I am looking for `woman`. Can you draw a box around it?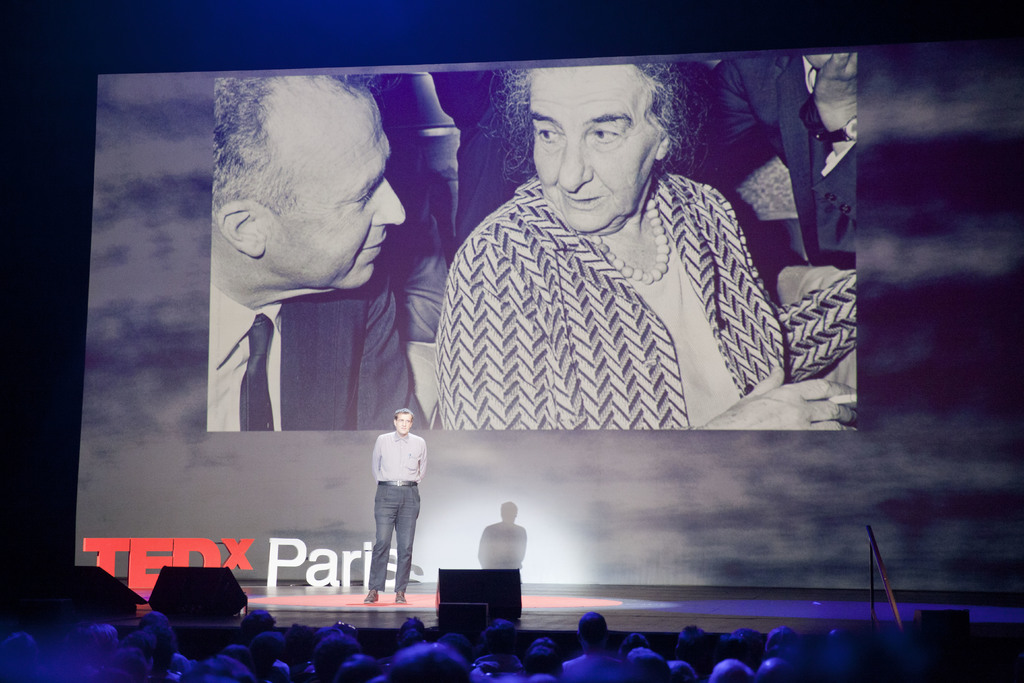
Sure, the bounding box is detection(419, 68, 808, 463).
